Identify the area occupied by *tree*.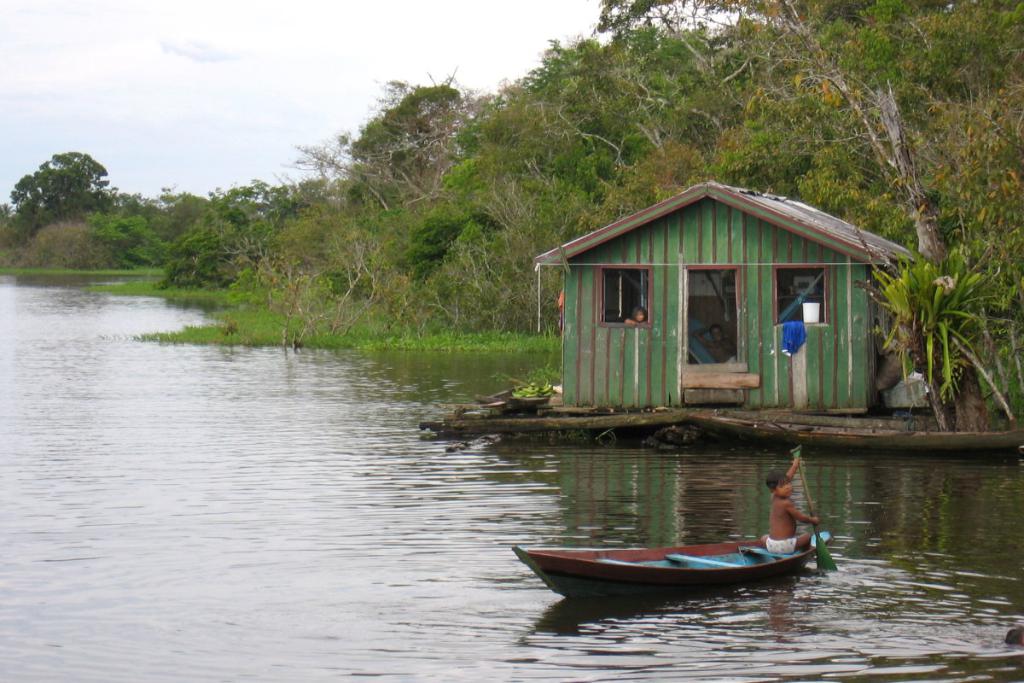
Area: left=292, top=68, right=460, bottom=206.
